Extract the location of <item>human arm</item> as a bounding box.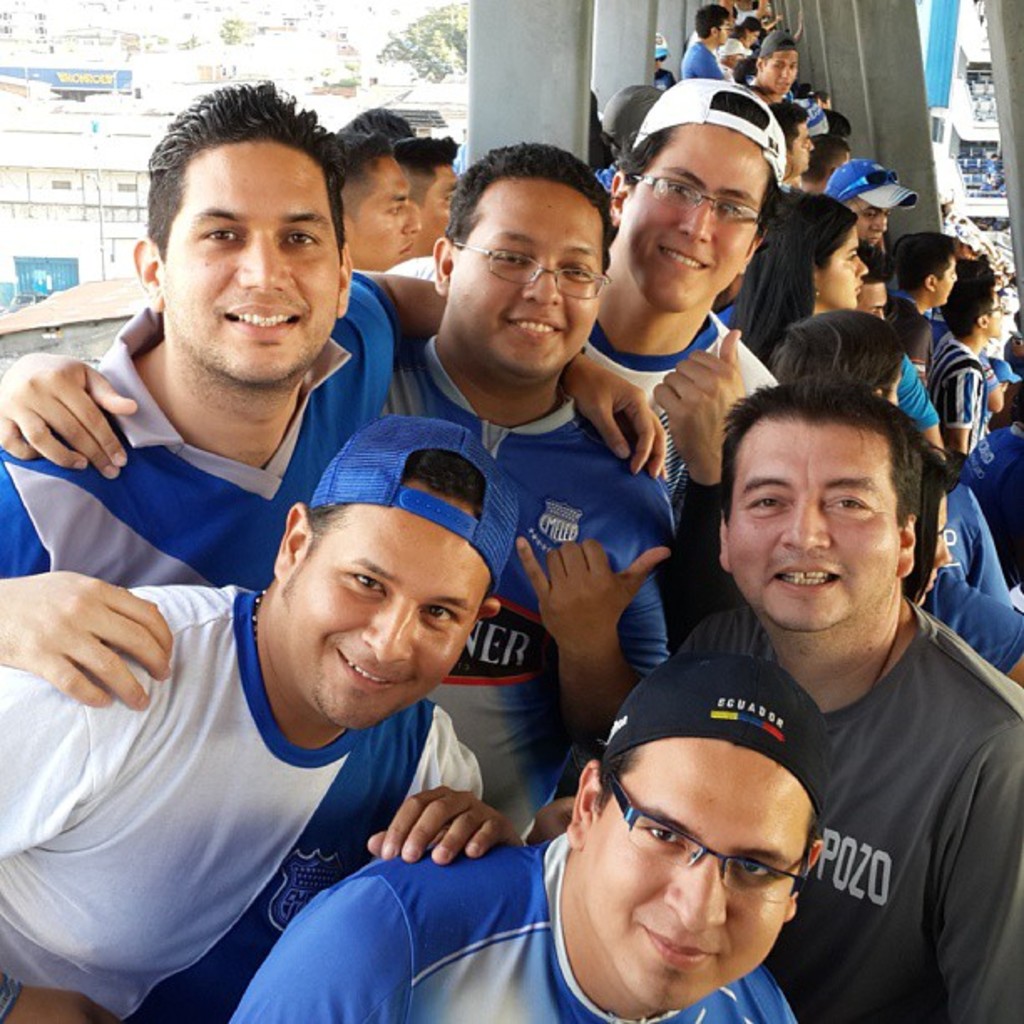
l=691, t=45, r=721, b=75.
